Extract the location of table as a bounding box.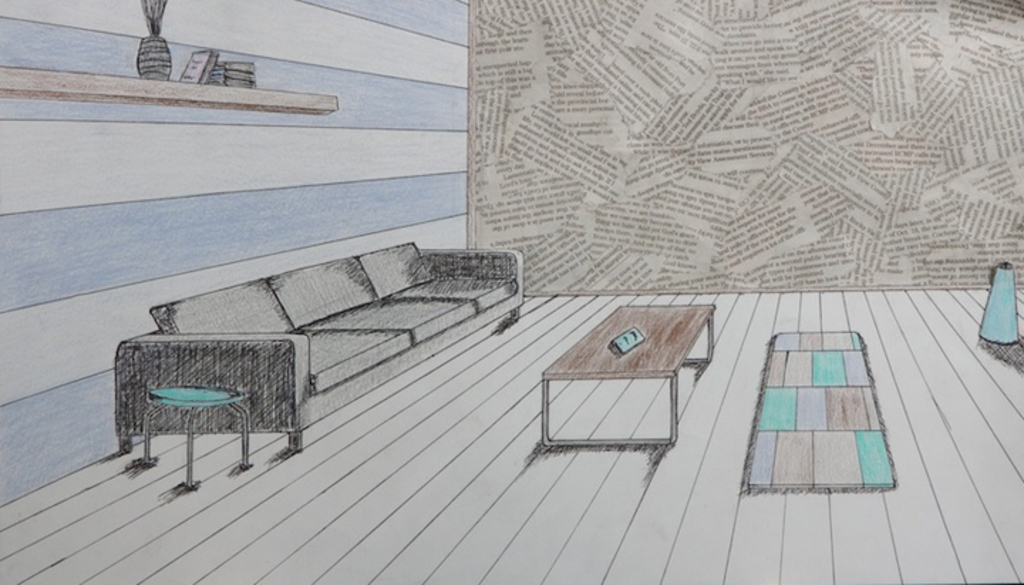
bbox(533, 300, 714, 447).
